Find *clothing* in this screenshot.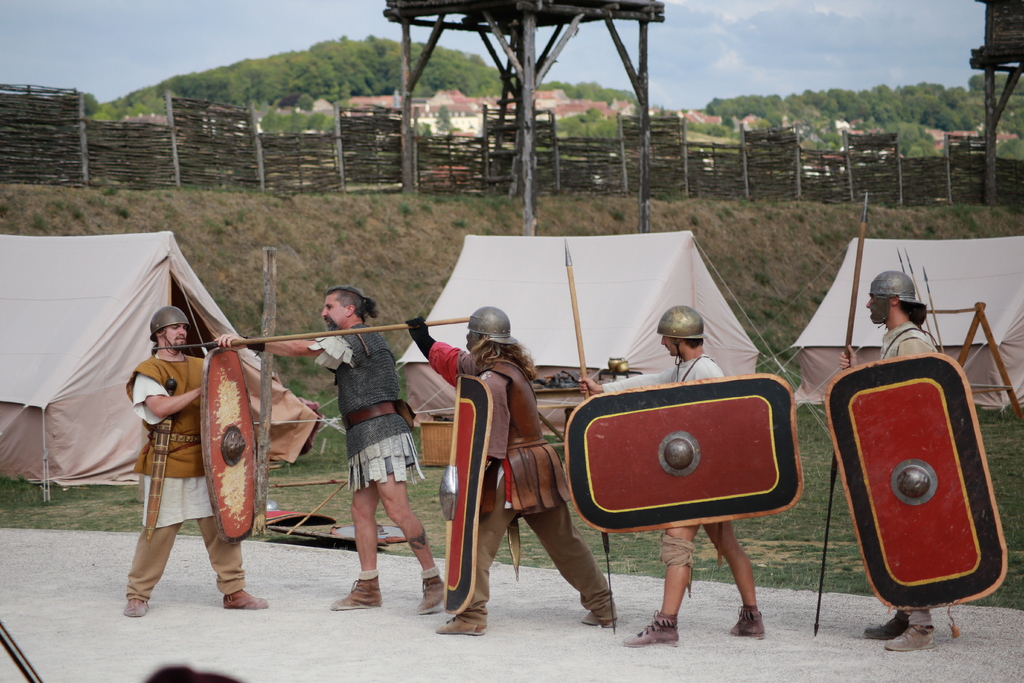
The bounding box for *clothing* is [x1=309, y1=320, x2=428, y2=494].
